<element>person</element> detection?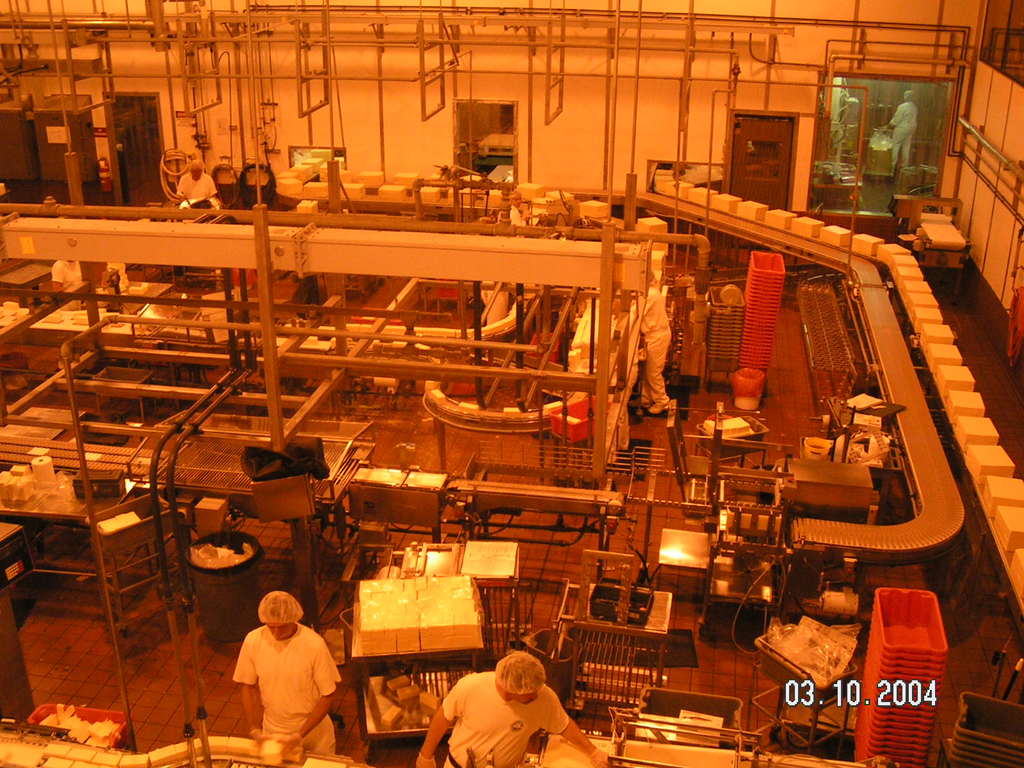
<bbox>640, 267, 672, 414</bbox>
